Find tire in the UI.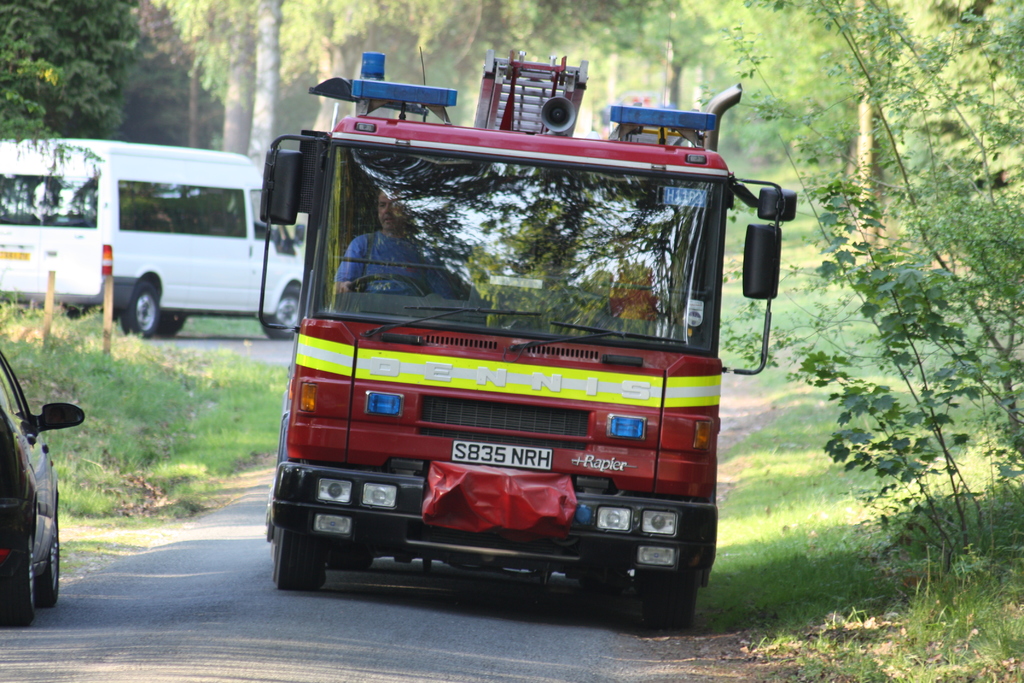
UI element at locate(33, 516, 60, 607).
